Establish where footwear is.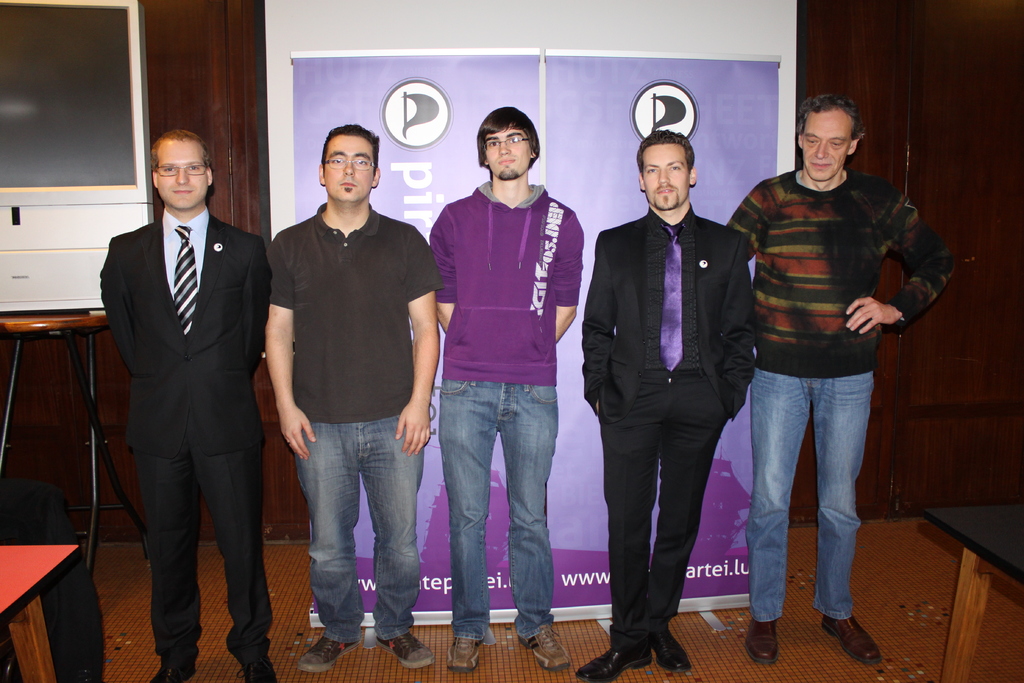
Established at 371/629/436/666.
